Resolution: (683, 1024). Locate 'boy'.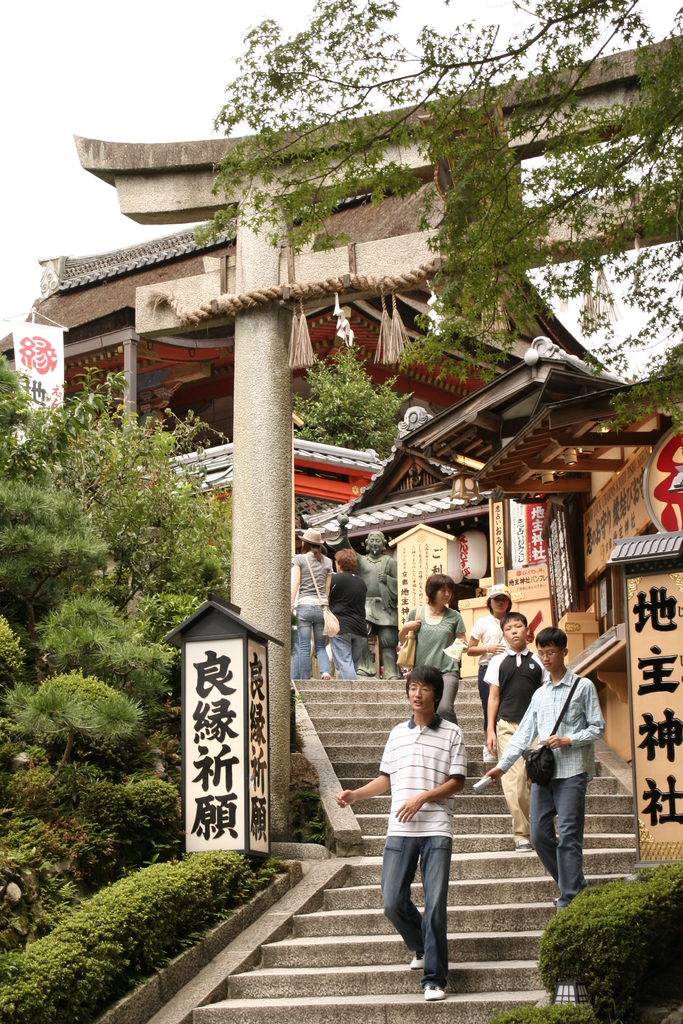
479:611:545:847.
